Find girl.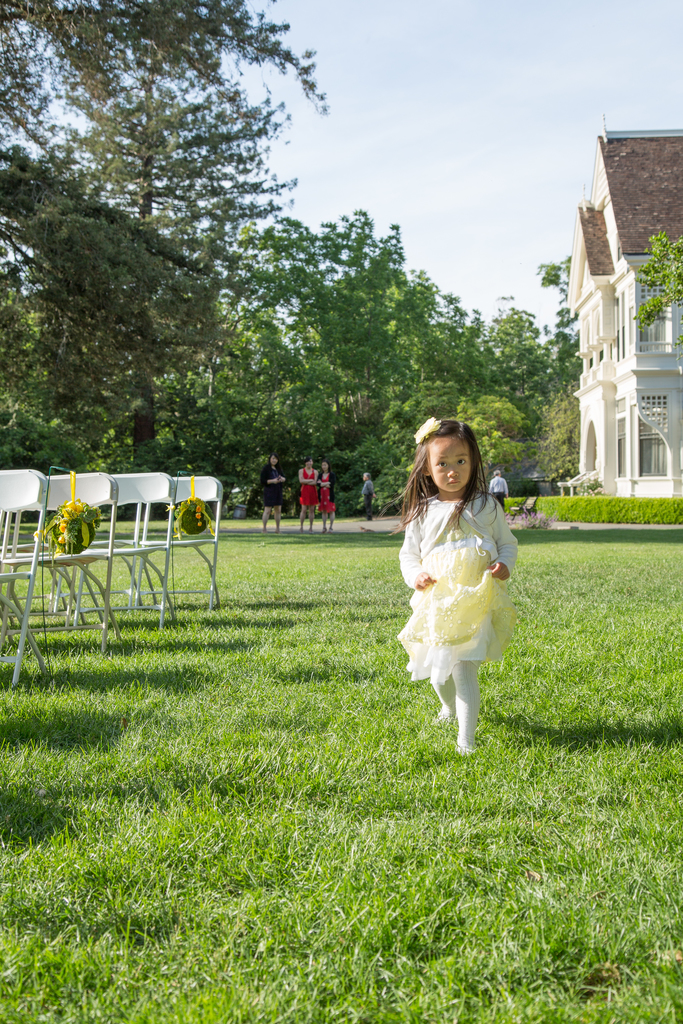
(x1=259, y1=454, x2=286, y2=534).
